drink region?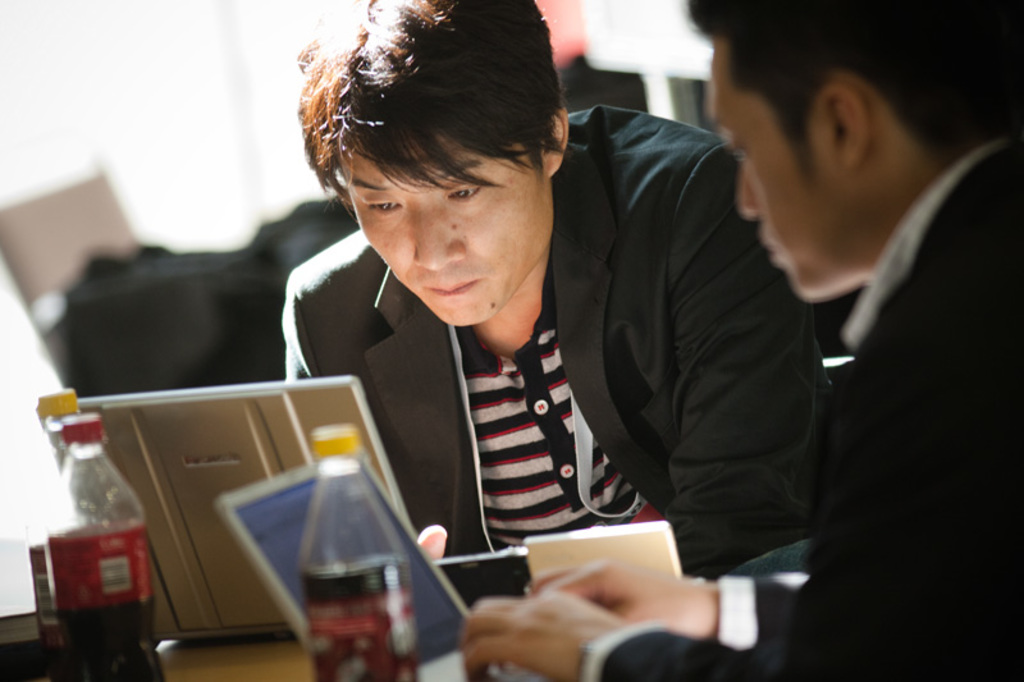
bbox=(54, 604, 166, 681)
